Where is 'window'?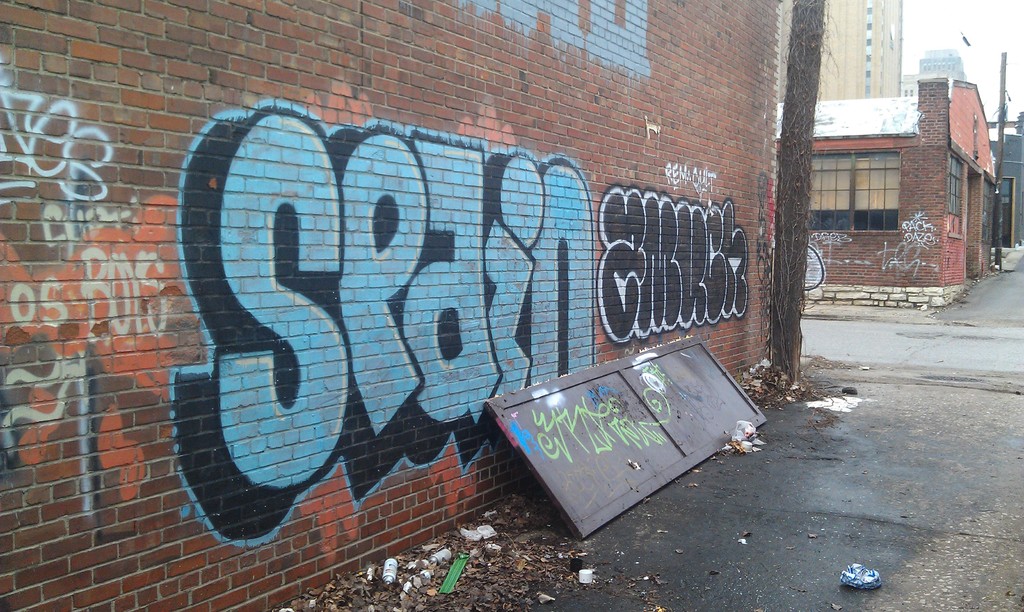
pyautogui.locateOnScreen(980, 181, 993, 245).
